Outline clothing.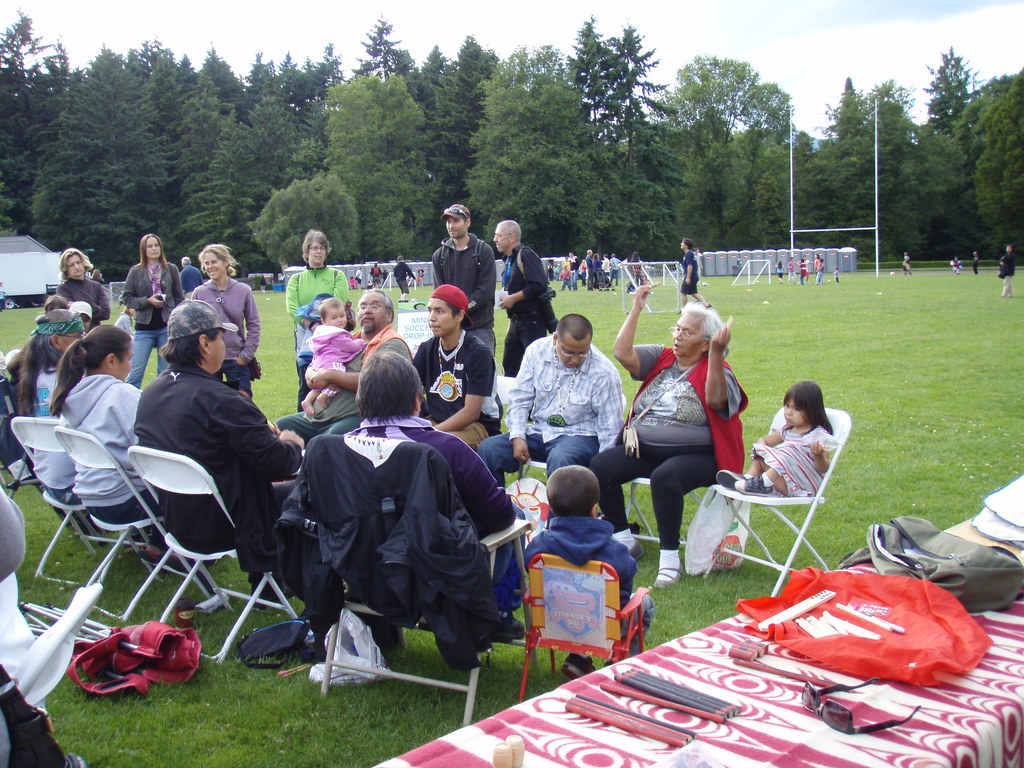
Outline: BBox(972, 252, 979, 275).
